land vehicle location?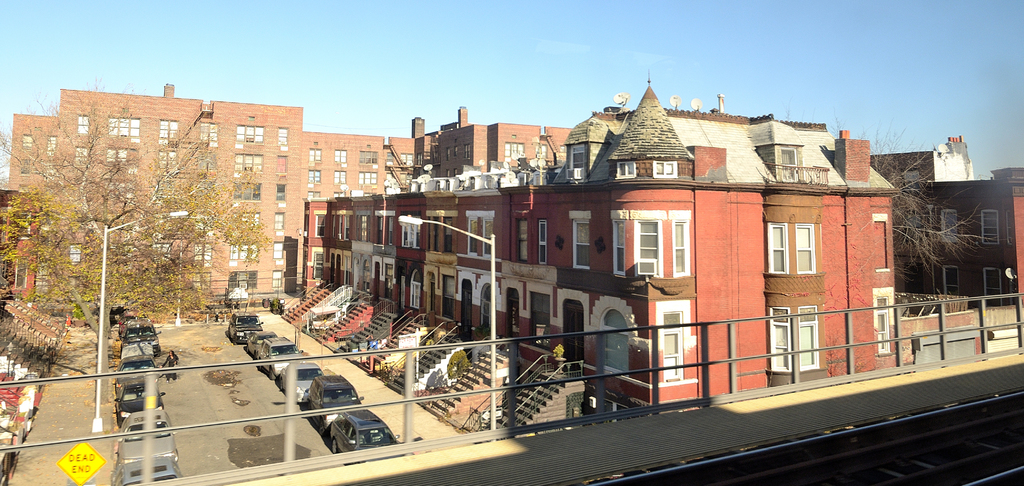
bbox=[248, 329, 275, 353]
